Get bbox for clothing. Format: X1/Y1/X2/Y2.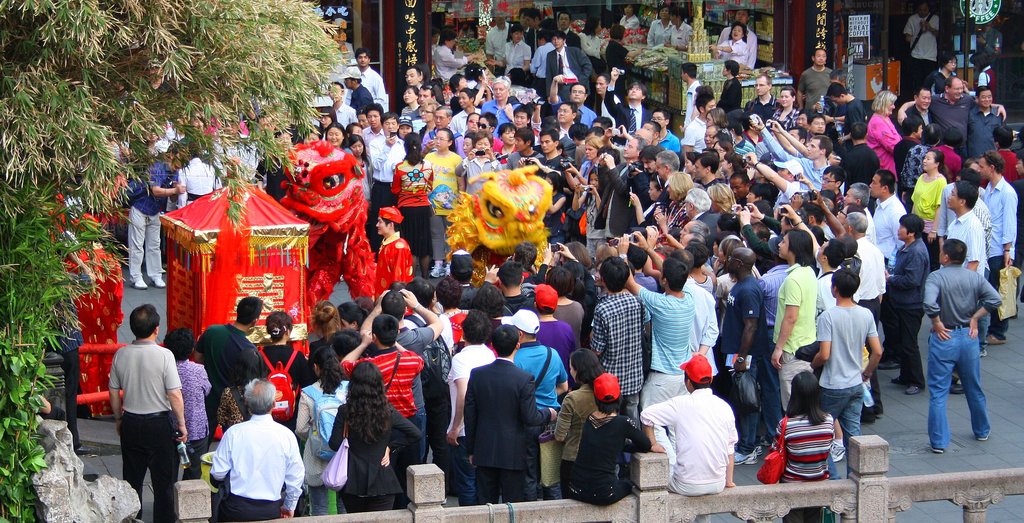
466/78/484/91.
